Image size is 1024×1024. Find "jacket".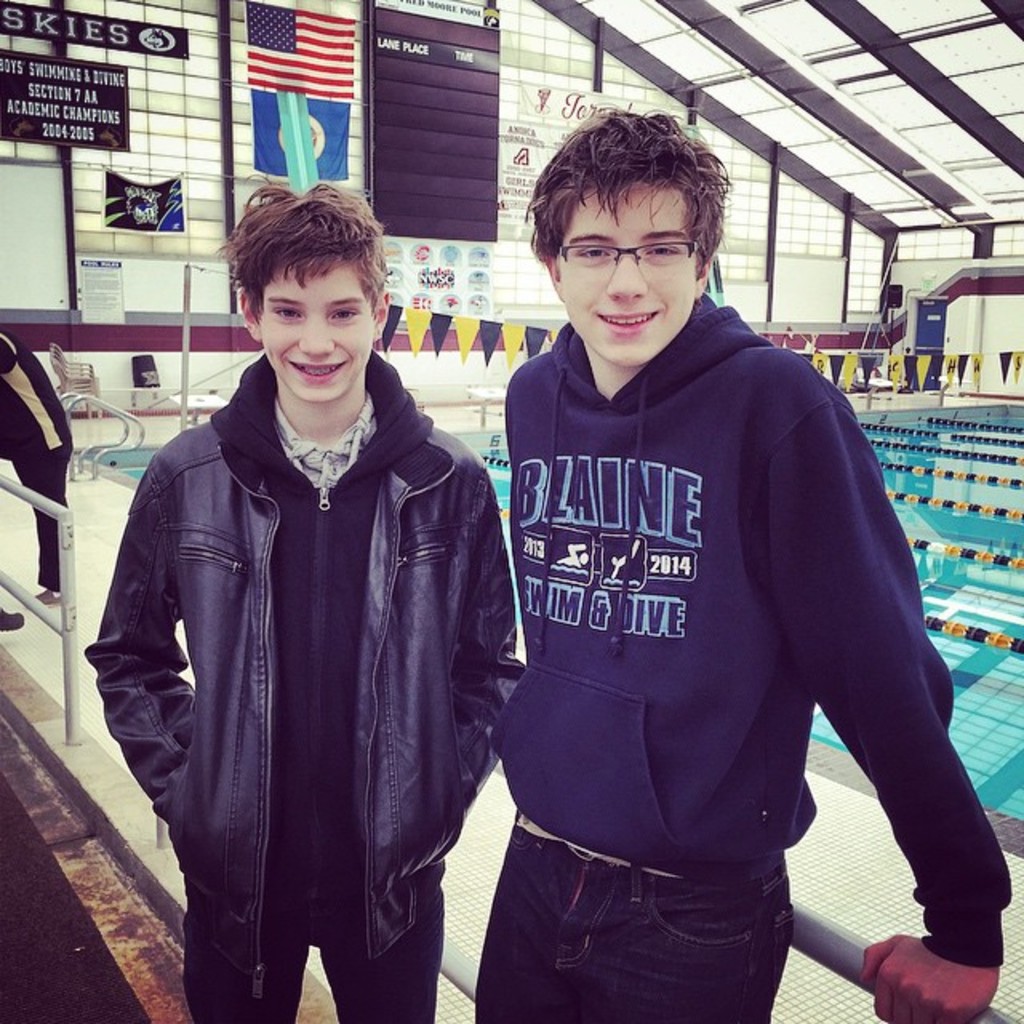
select_region(102, 264, 506, 968).
